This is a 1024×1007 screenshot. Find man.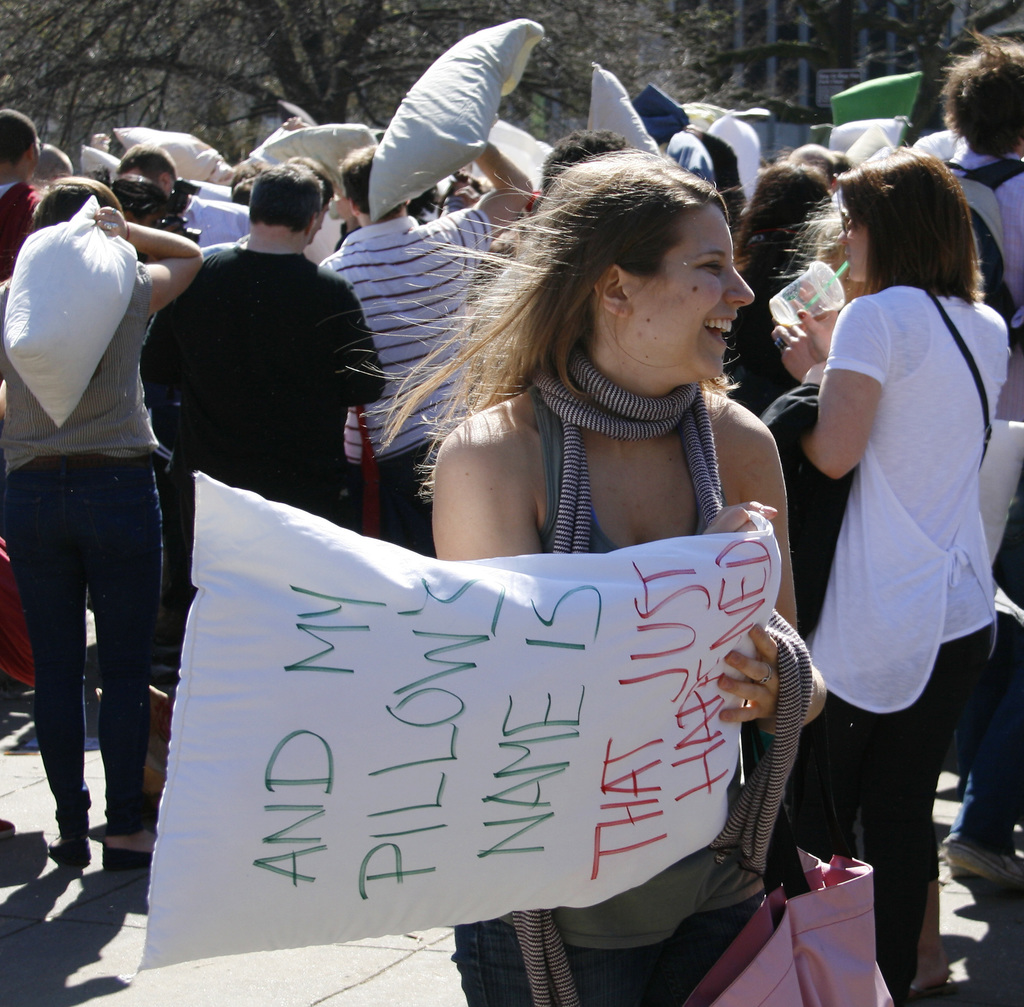
Bounding box: x1=134, y1=198, x2=395, y2=526.
